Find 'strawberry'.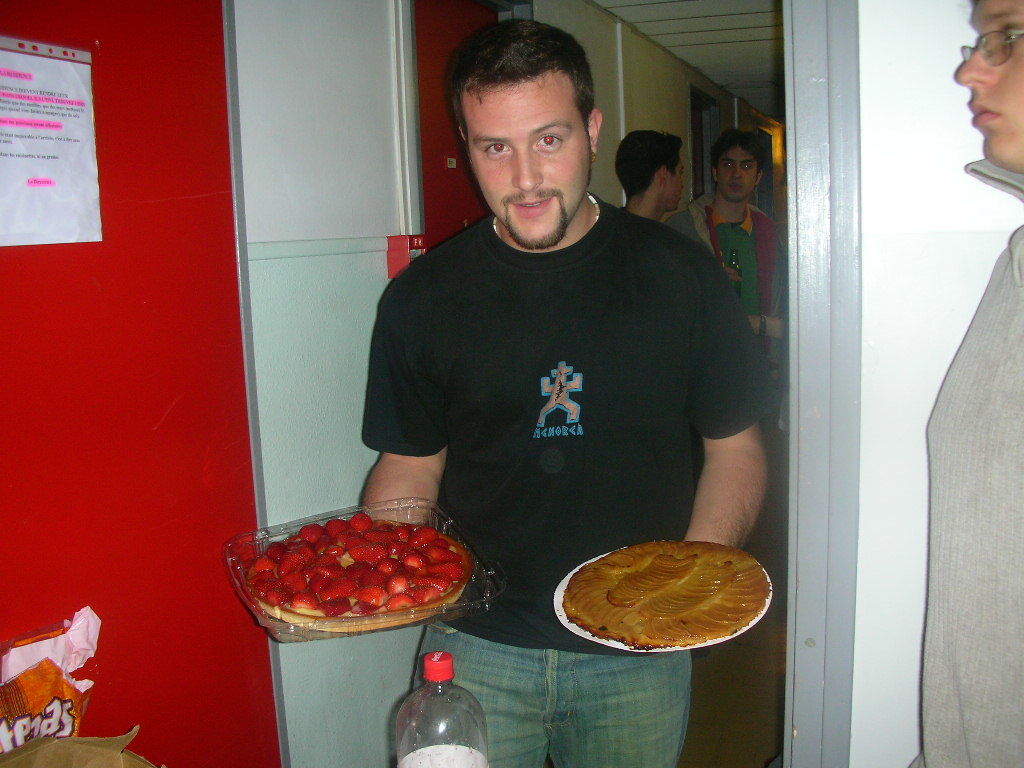
box(288, 558, 306, 602).
